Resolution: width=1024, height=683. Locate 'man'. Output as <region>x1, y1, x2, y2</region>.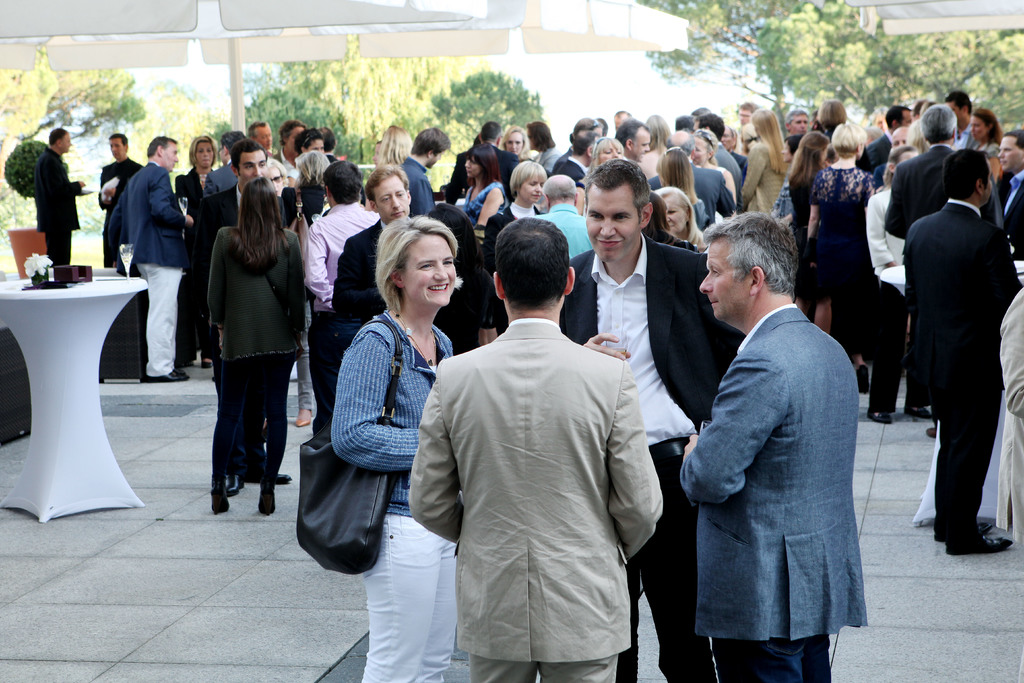
<region>904, 149, 1022, 556</region>.
